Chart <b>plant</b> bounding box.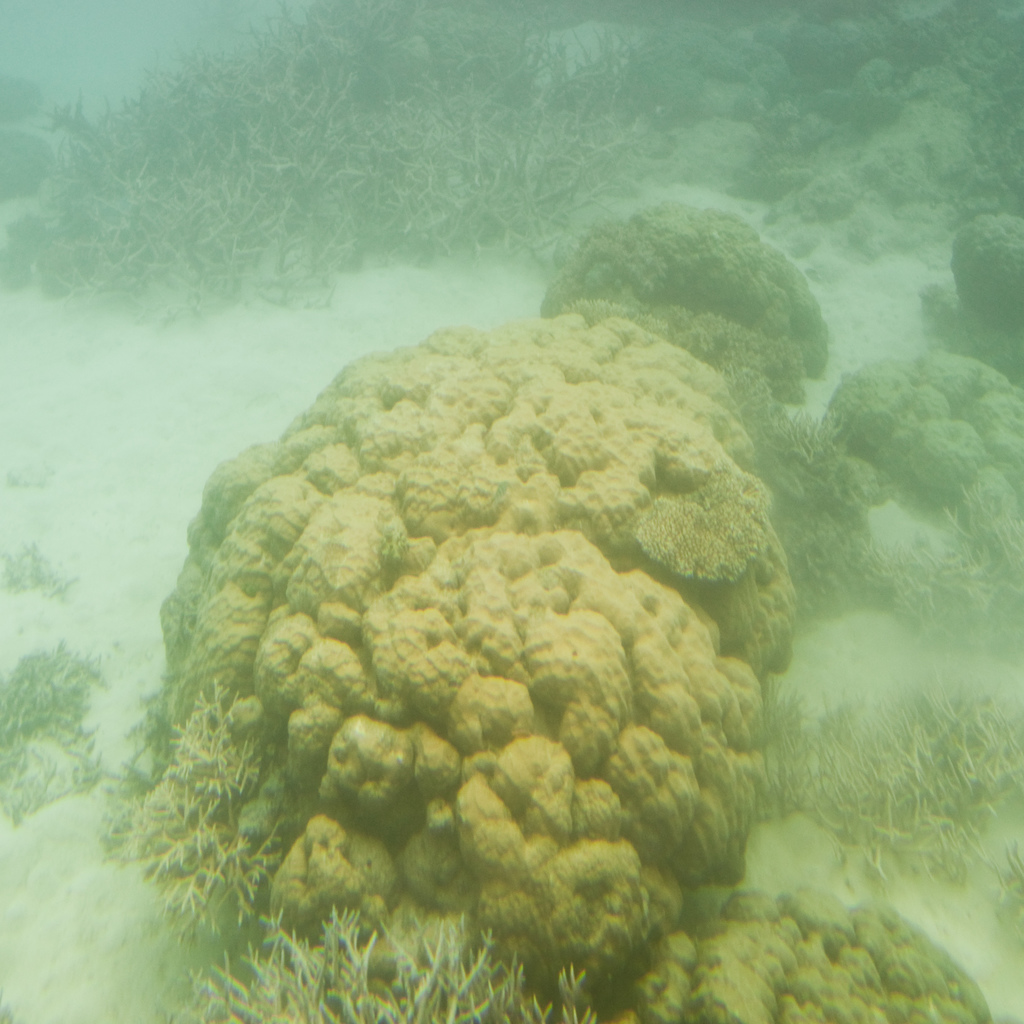
Charted: region(0, 0, 689, 309).
